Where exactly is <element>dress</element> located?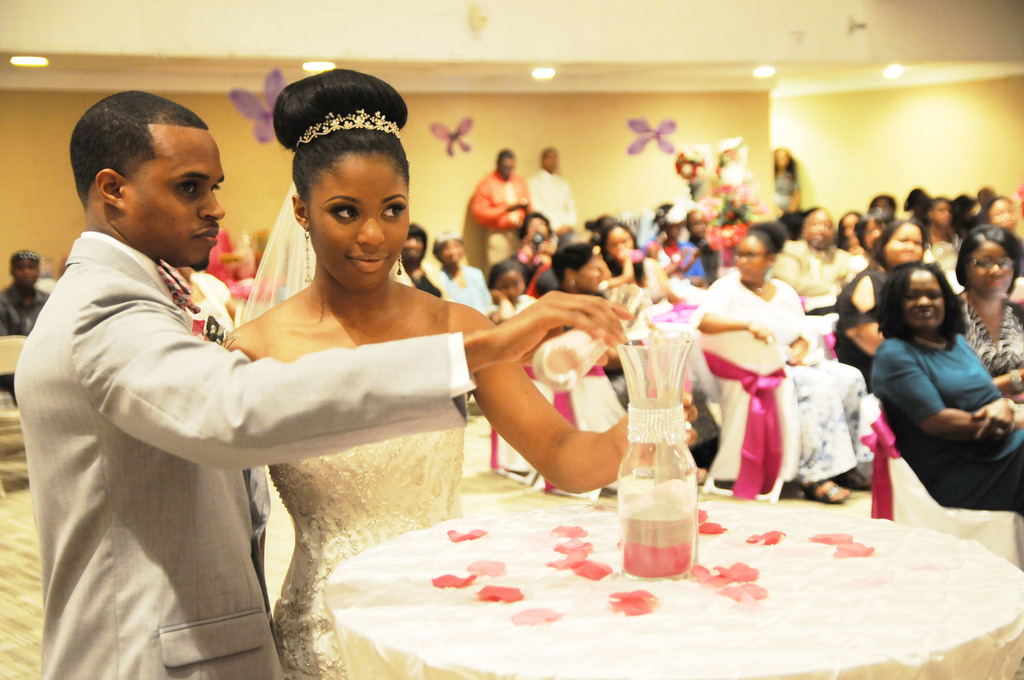
Its bounding box is l=771, t=170, r=804, b=212.
